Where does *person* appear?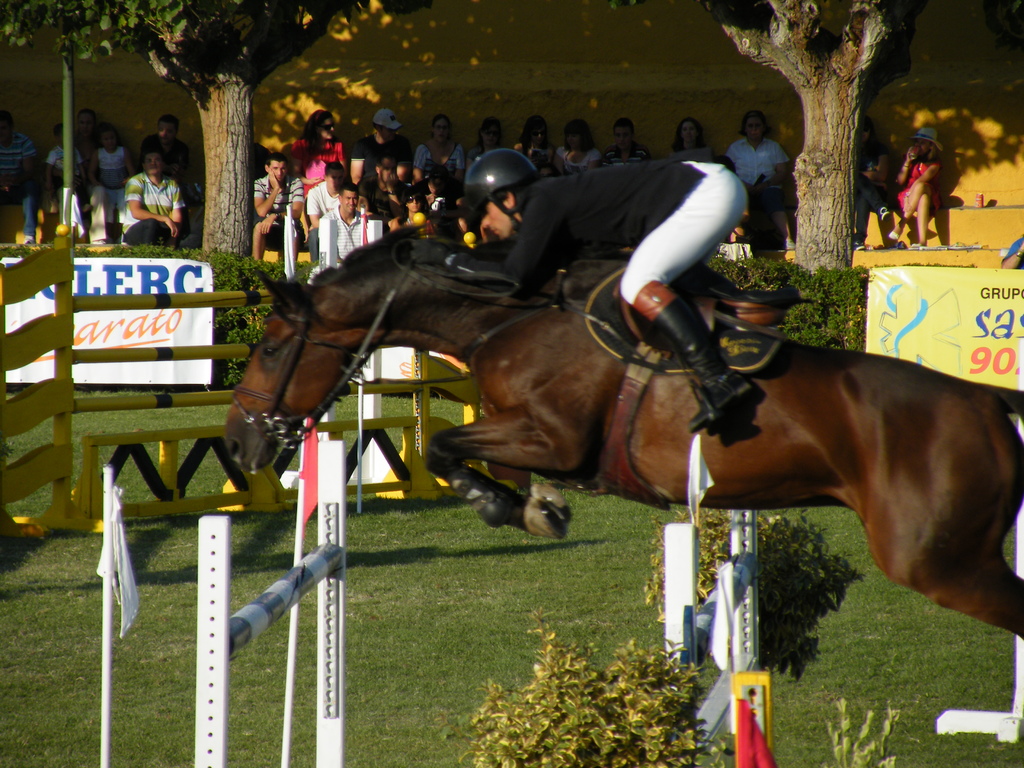
Appears at [left=511, top=113, right=555, bottom=171].
